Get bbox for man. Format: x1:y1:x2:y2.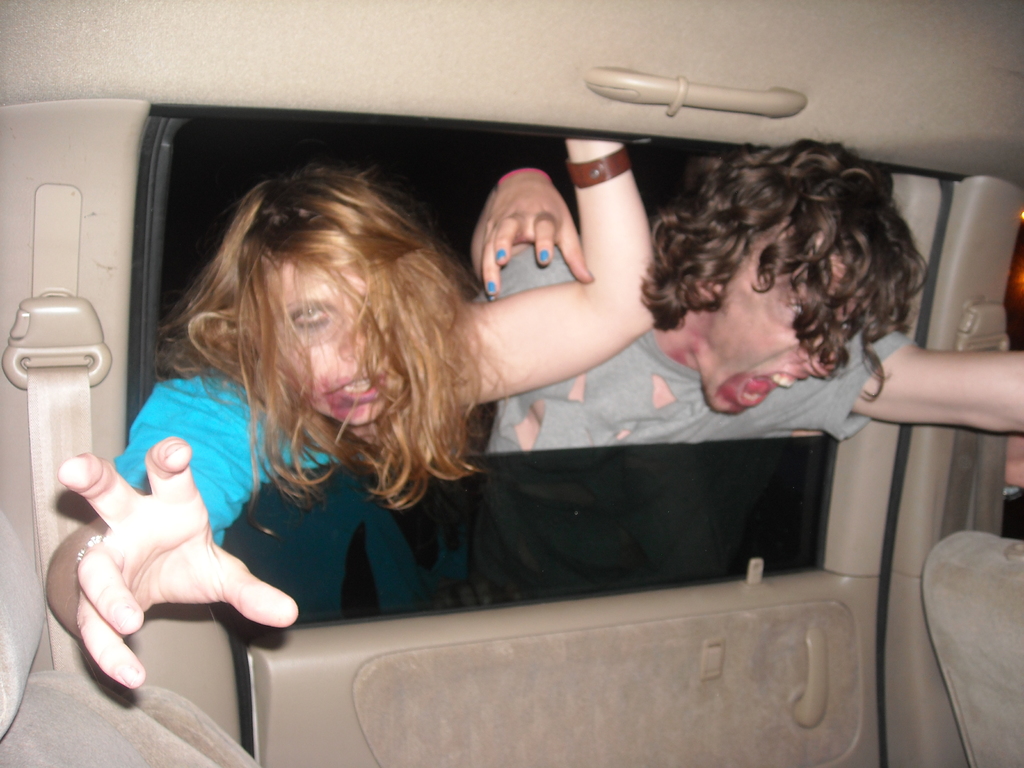
462:132:1023:605.
